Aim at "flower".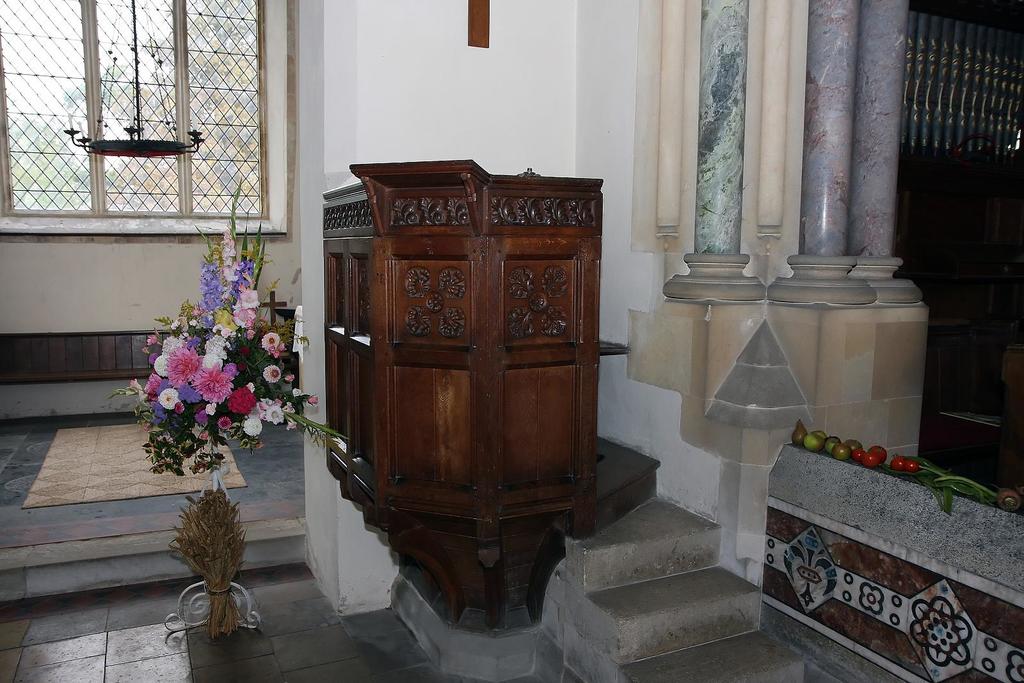
Aimed at Rect(230, 387, 253, 419).
